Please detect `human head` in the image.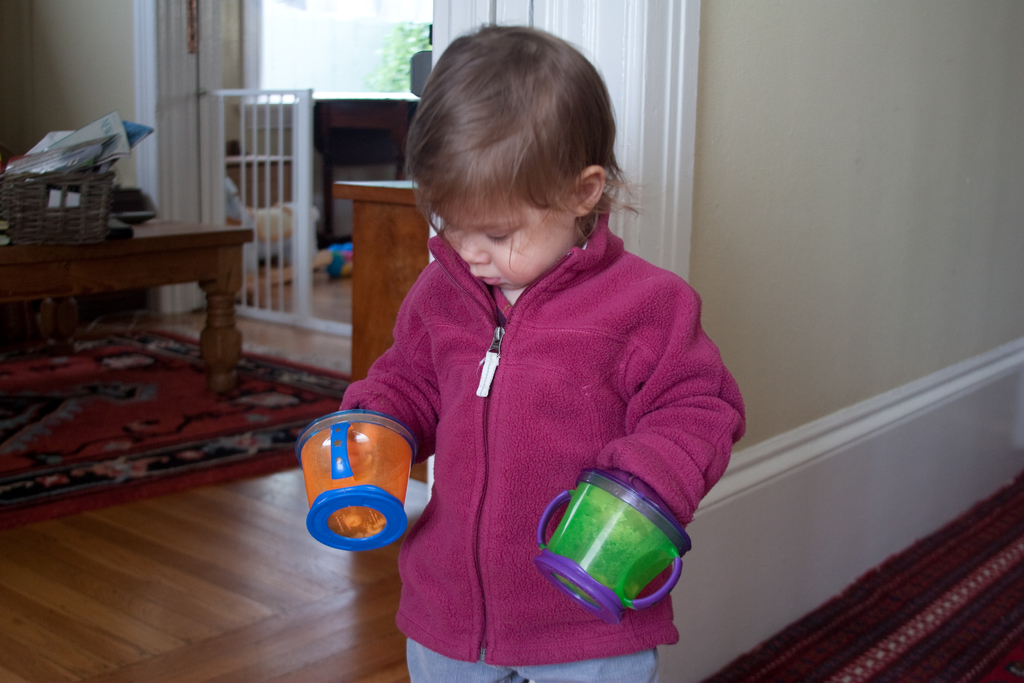
locate(405, 28, 641, 298).
